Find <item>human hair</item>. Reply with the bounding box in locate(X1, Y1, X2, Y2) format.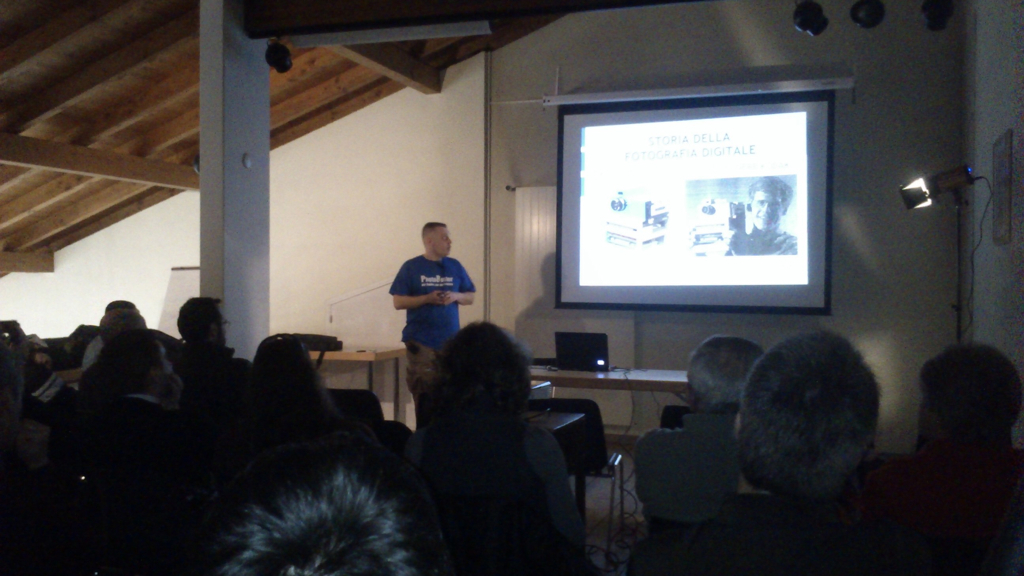
locate(177, 432, 459, 575).
